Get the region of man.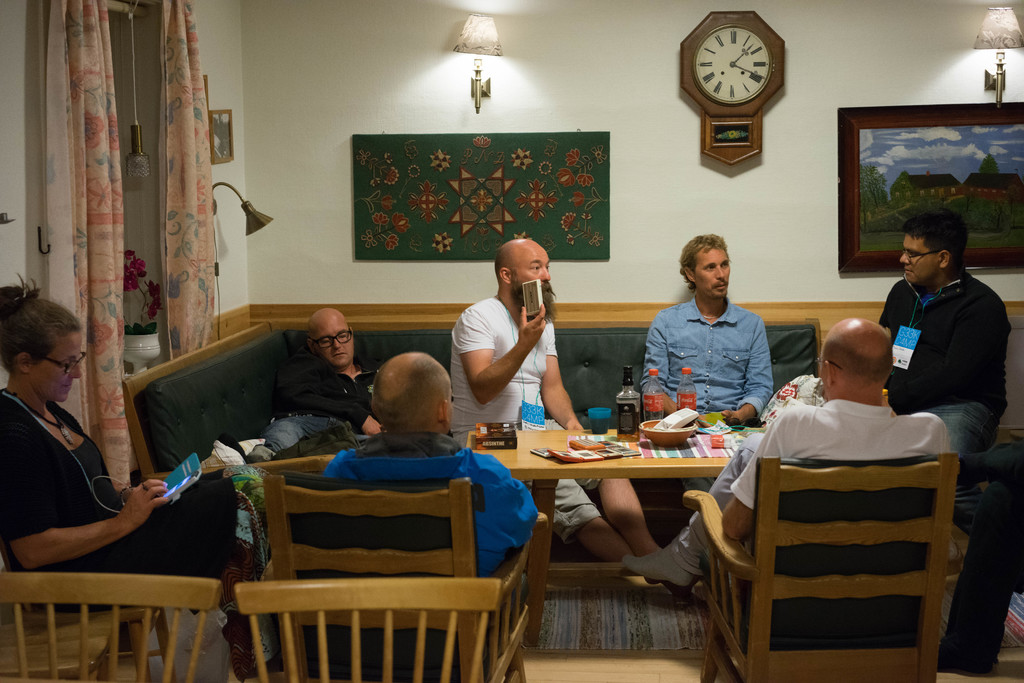
BBox(447, 239, 662, 584).
